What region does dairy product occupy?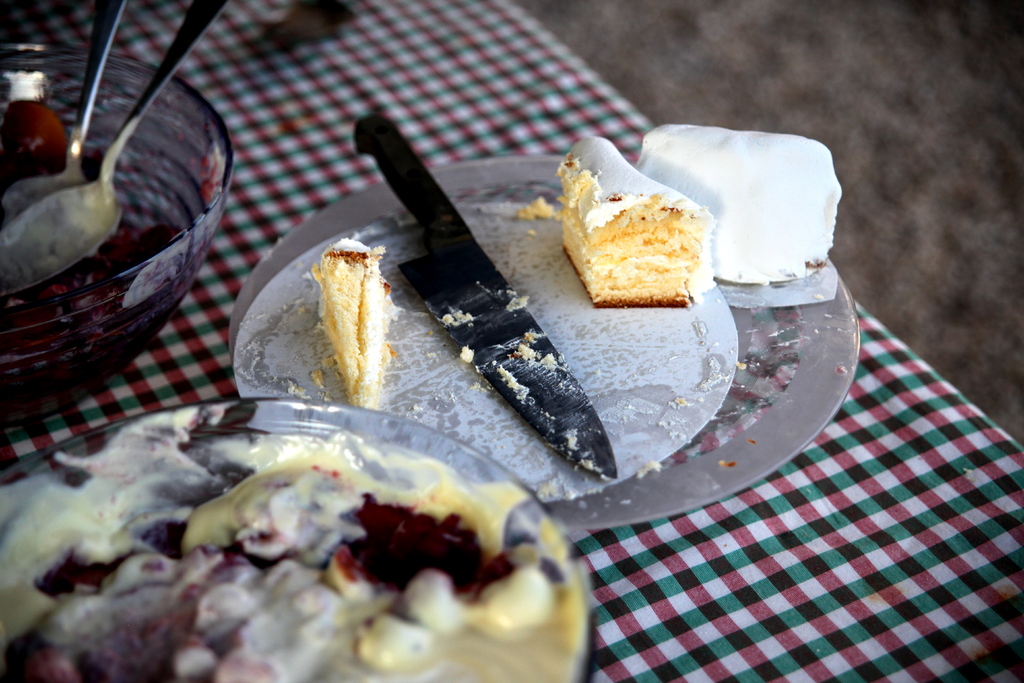
Rect(634, 114, 849, 284).
